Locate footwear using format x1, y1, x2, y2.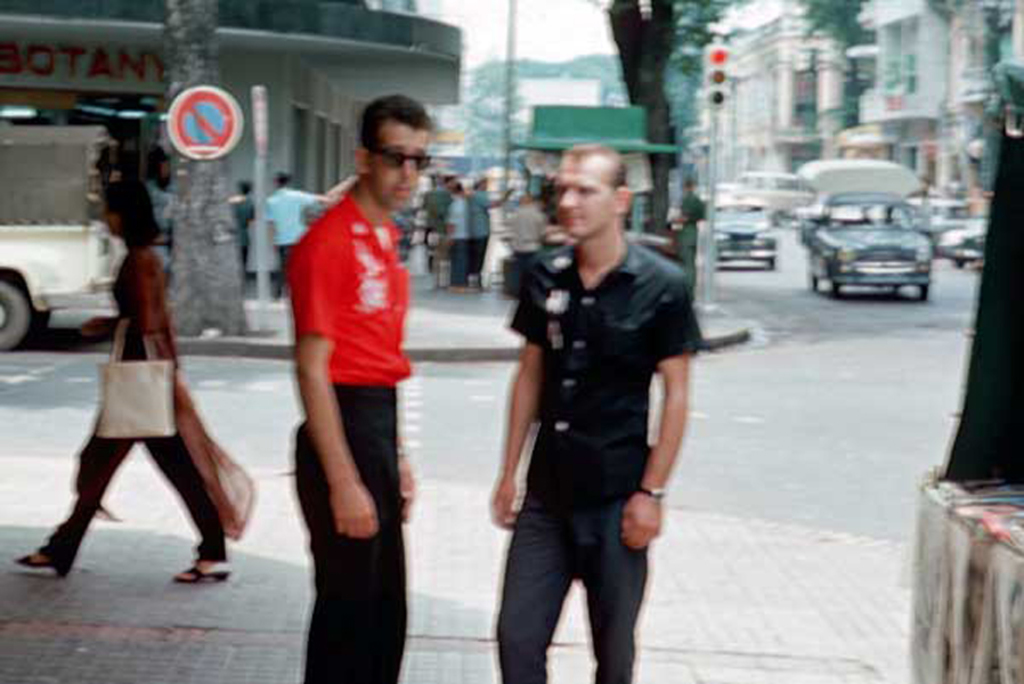
19, 492, 88, 581.
